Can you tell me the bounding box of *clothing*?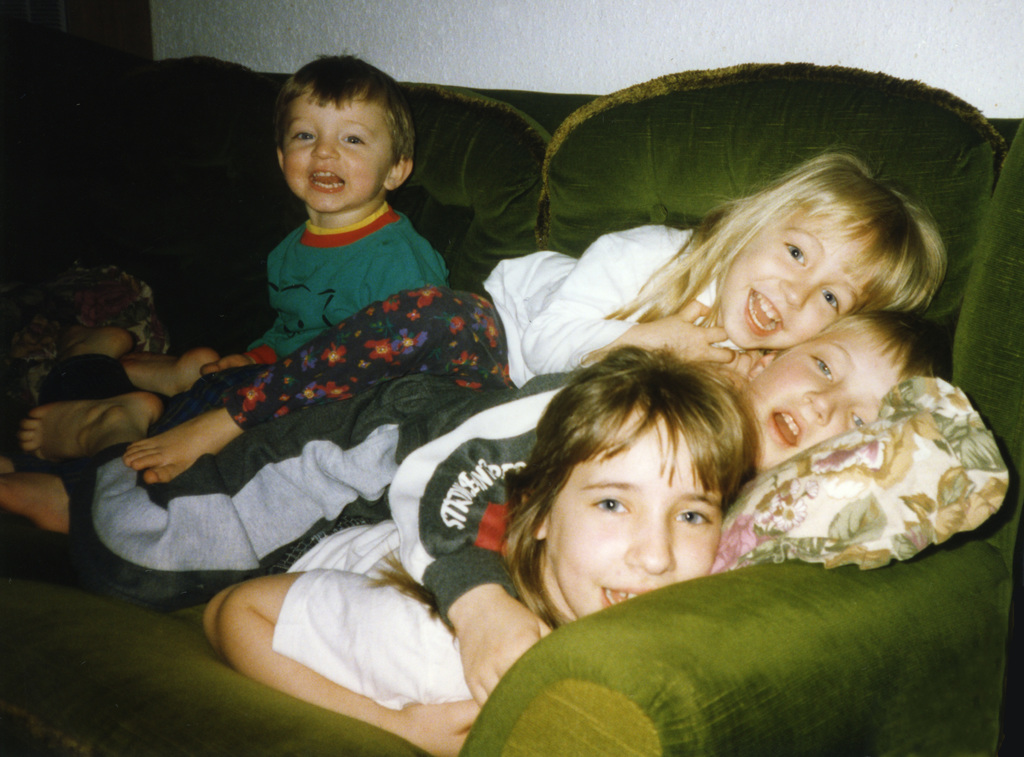
box(153, 223, 728, 494).
